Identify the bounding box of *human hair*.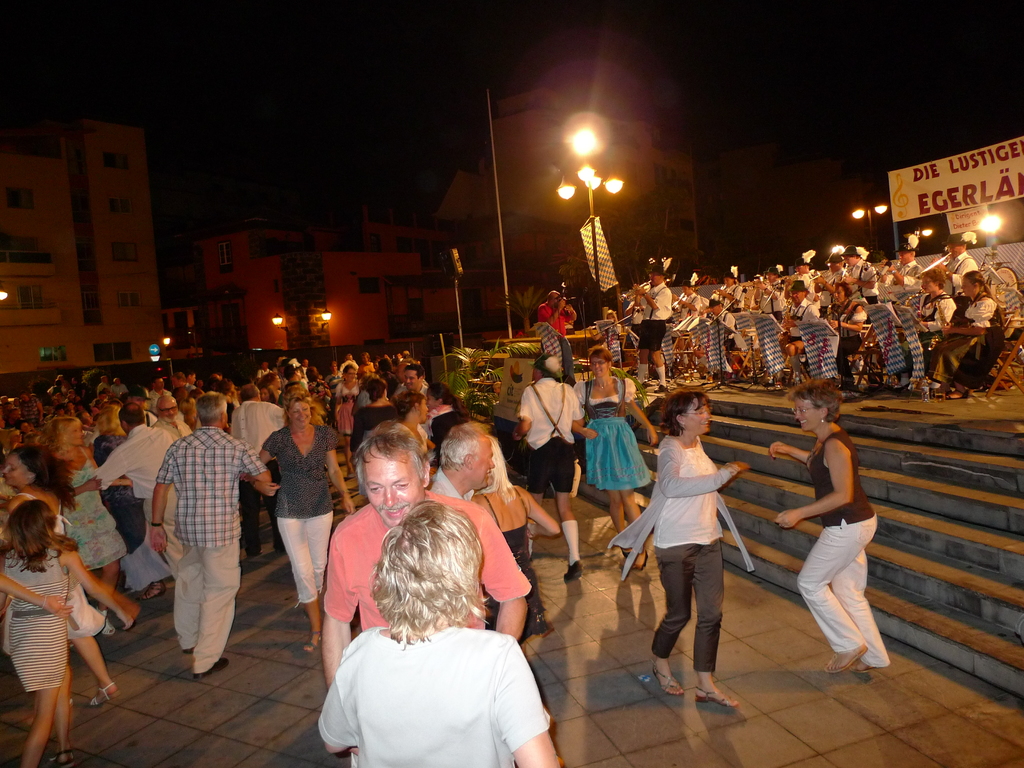
pyautogui.locateOnScreen(835, 280, 853, 298).
